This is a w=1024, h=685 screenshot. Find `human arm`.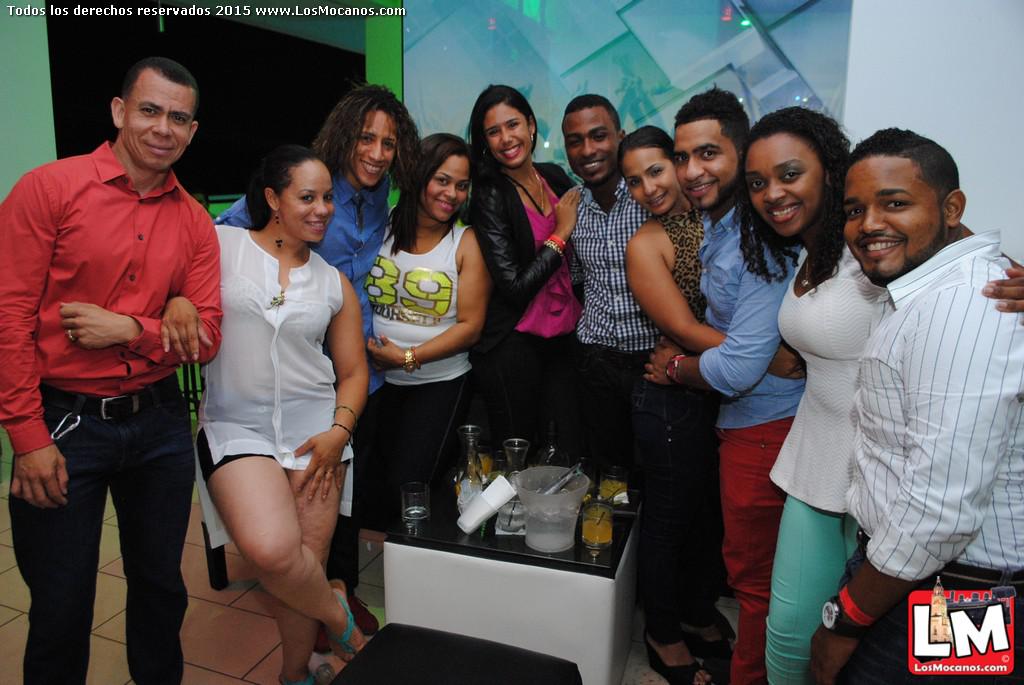
Bounding box: {"left": 470, "top": 184, "right": 583, "bottom": 314}.
